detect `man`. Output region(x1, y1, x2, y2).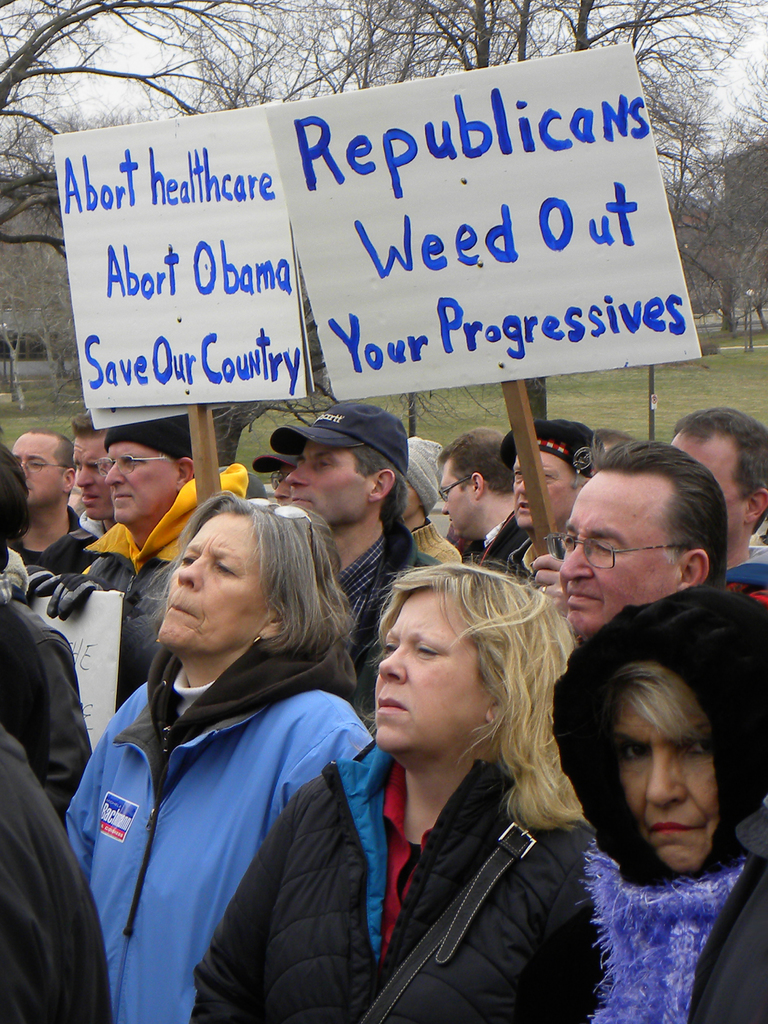
region(270, 452, 302, 503).
